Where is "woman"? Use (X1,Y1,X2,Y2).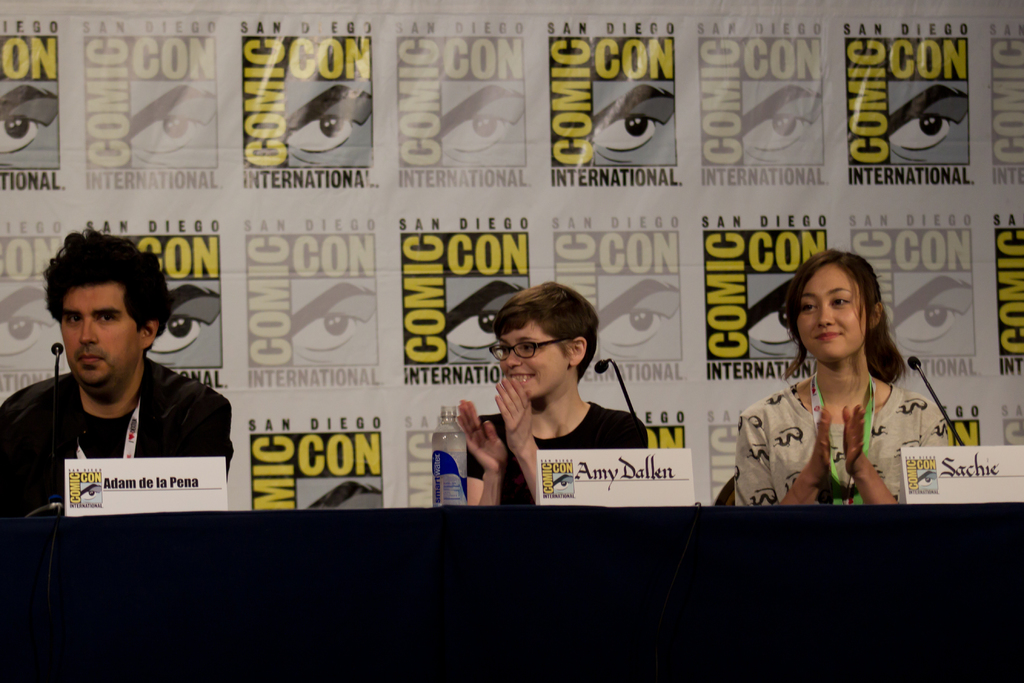
(738,250,934,516).
